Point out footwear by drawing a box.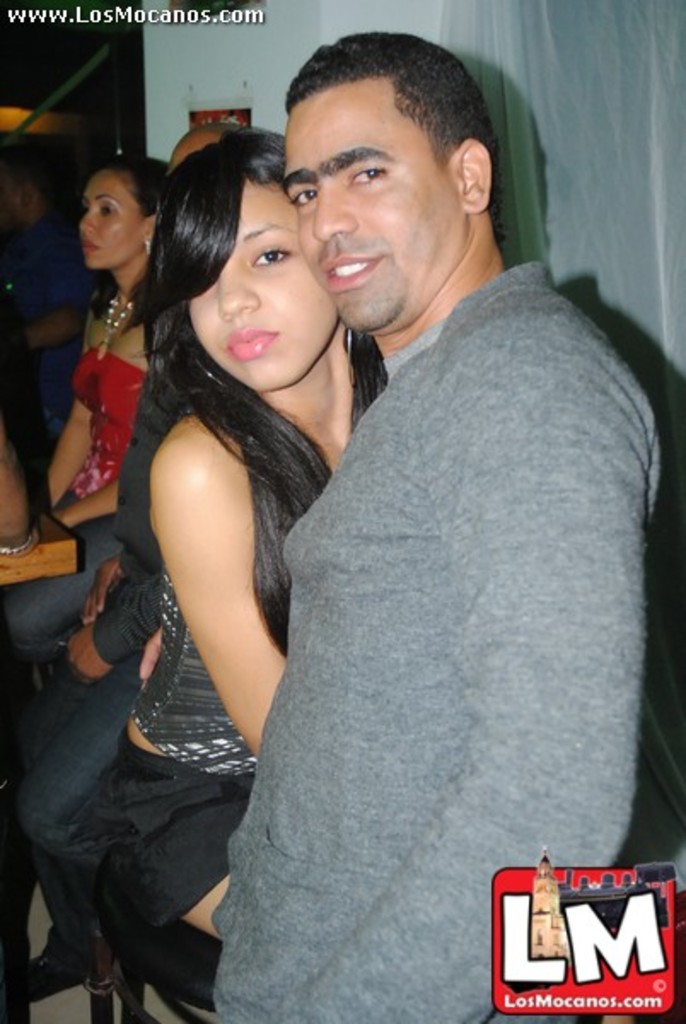
26:922:90:997.
